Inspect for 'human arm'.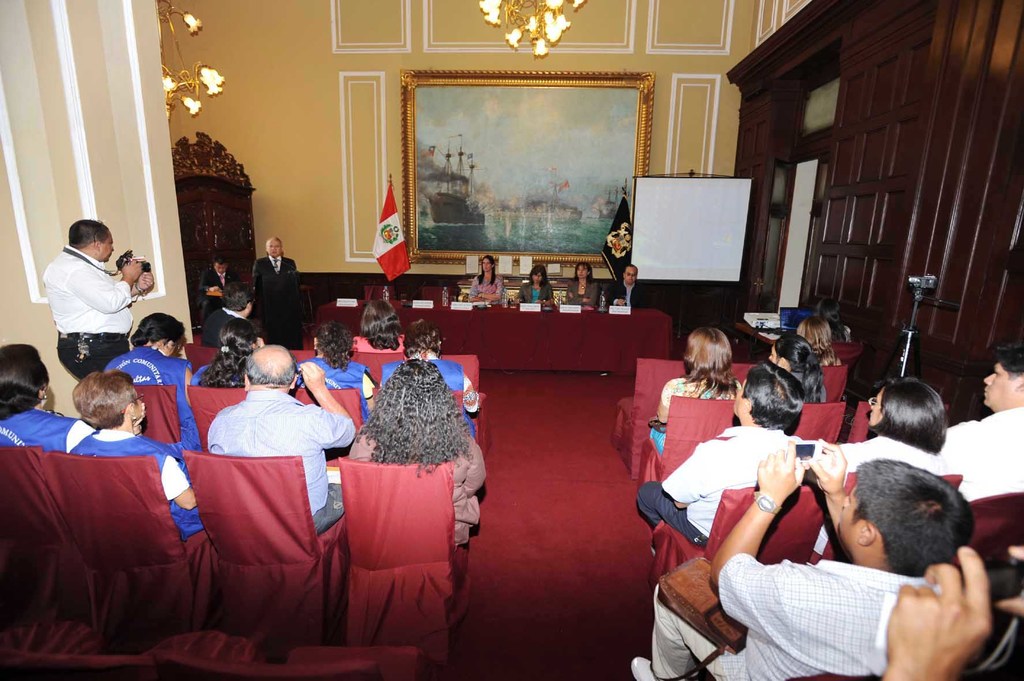
Inspection: 711/440/804/649.
